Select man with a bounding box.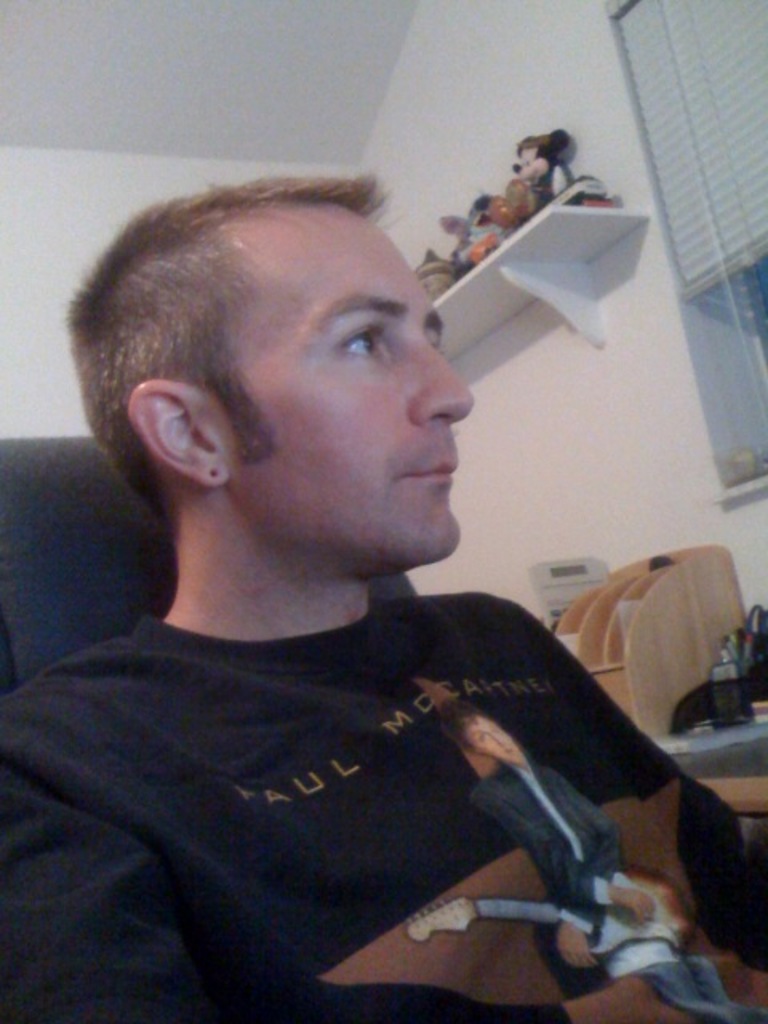
<box>3,155,731,995</box>.
